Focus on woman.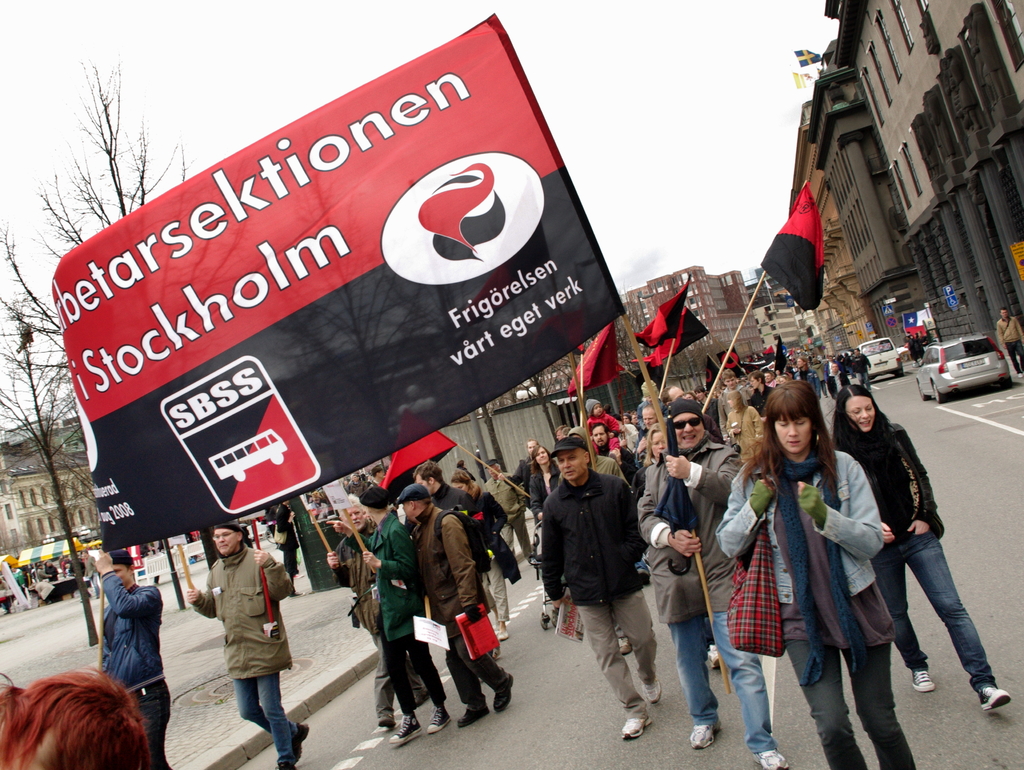
Focused at [452,470,520,641].
